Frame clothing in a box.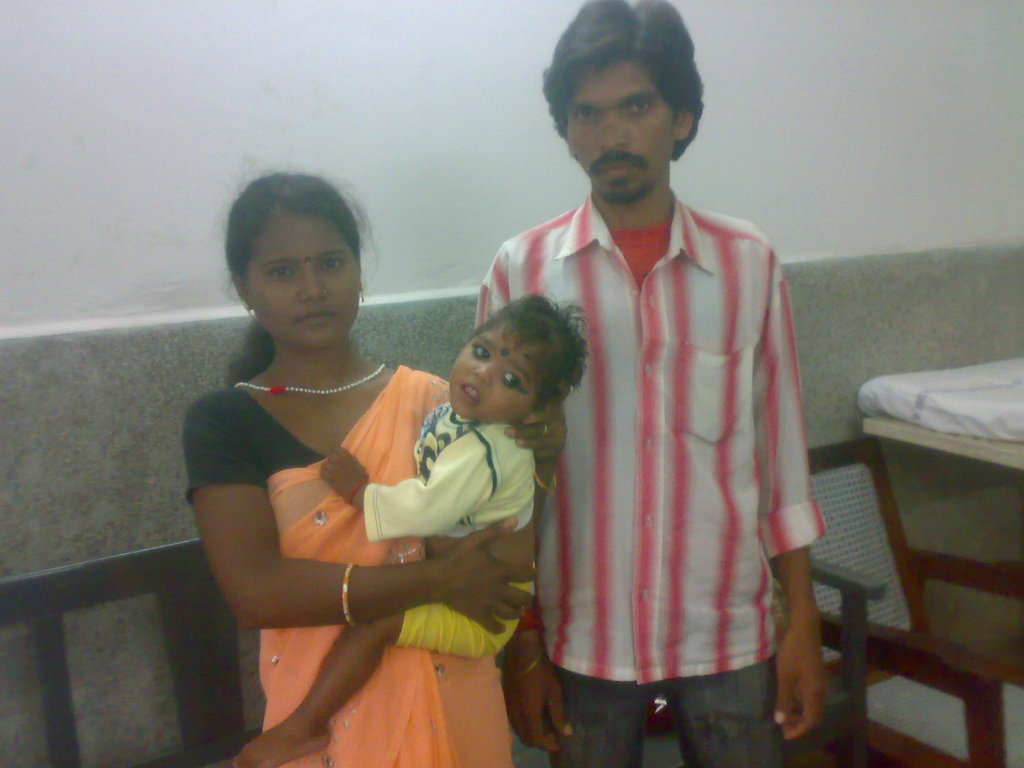
(left=360, top=405, right=535, bottom=543).
